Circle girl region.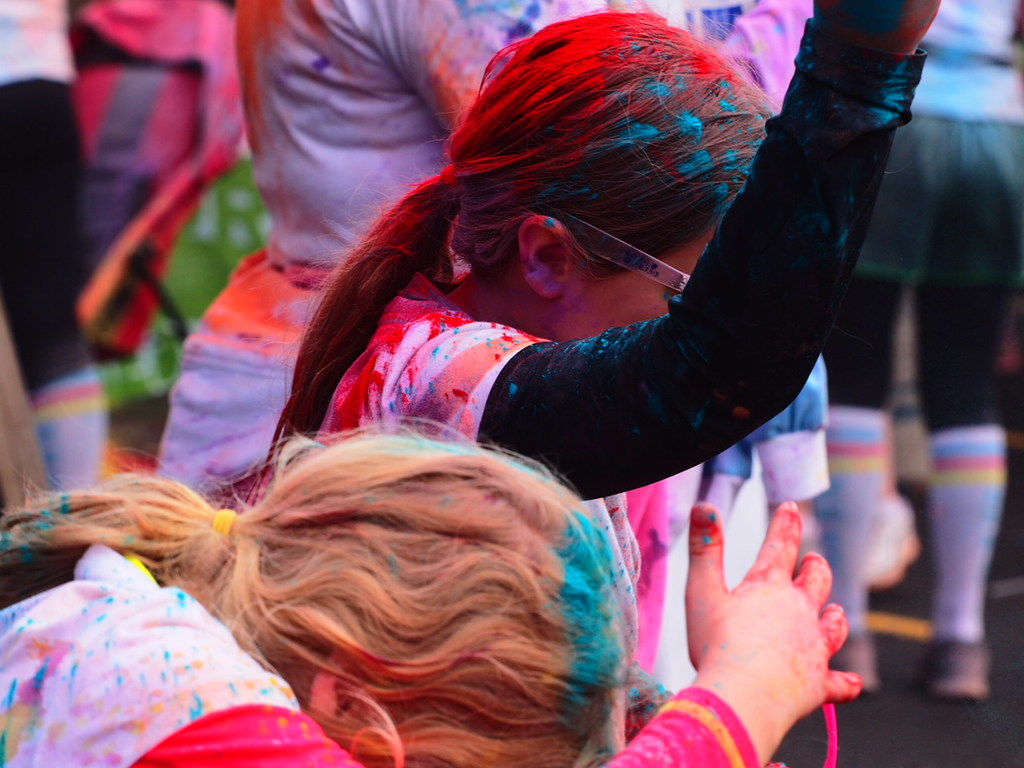
Region: [234,0,940,496].
